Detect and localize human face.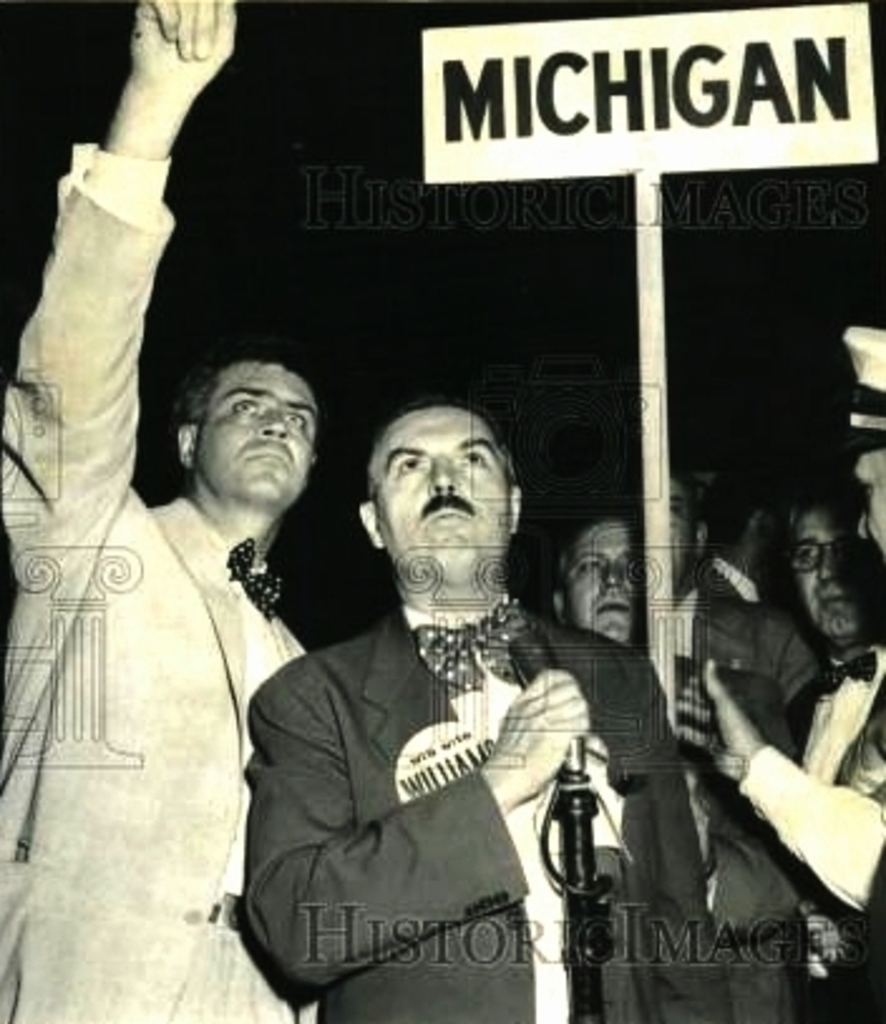
Localized at region(367, 413, 511, 571).
